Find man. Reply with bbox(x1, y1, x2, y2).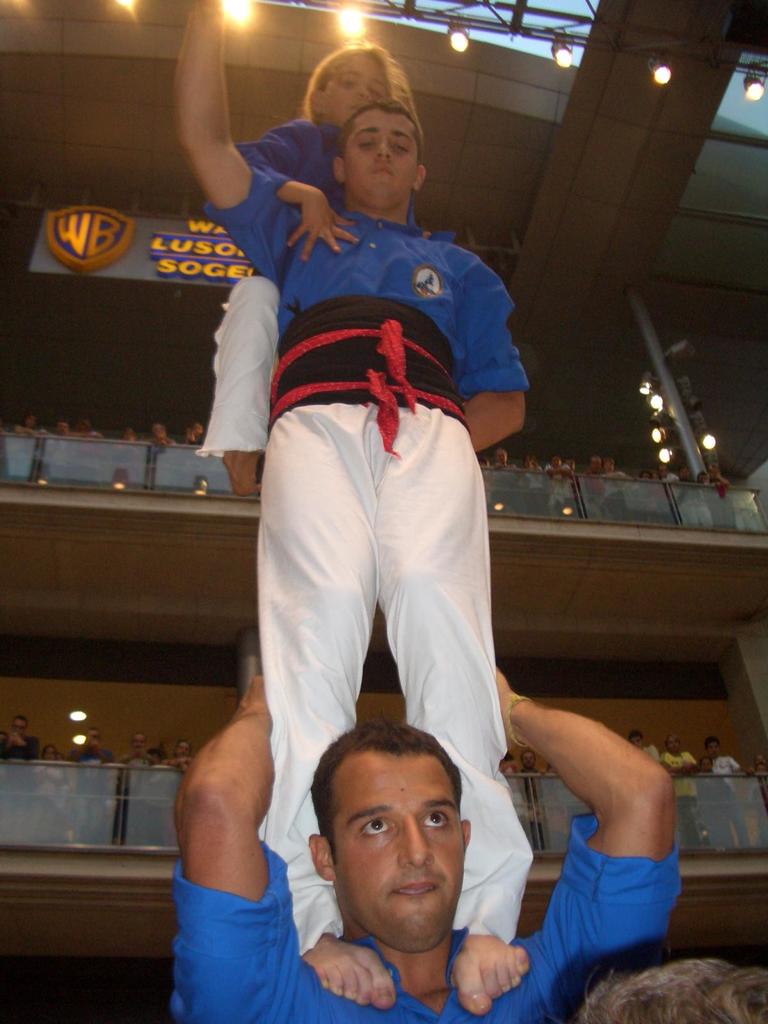
bbox(170, 657, 688, 1023).
